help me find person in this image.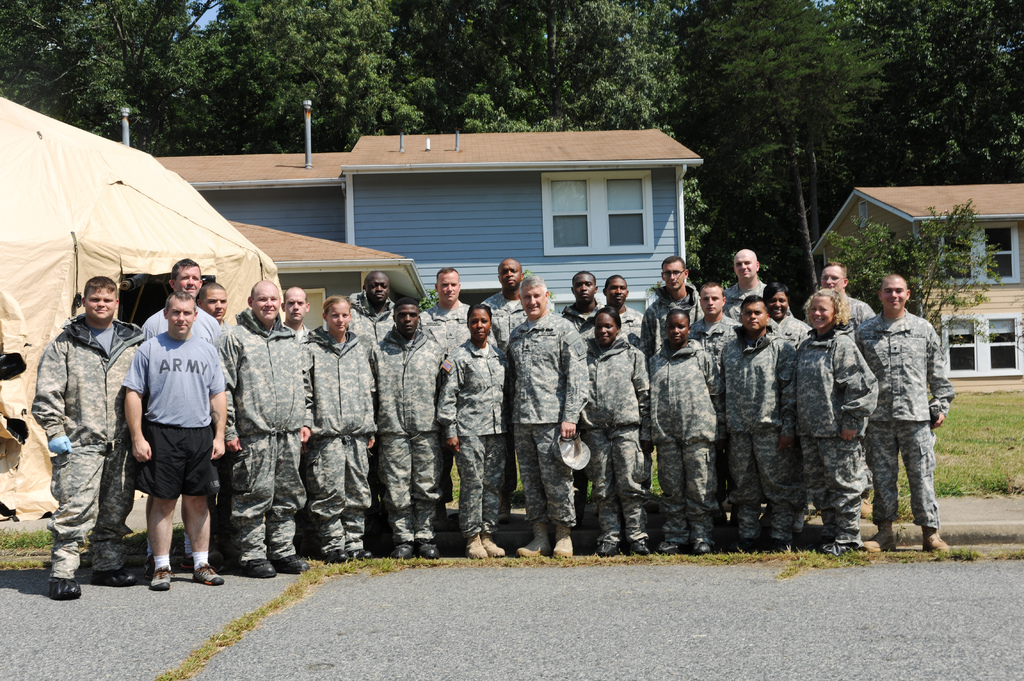
Found it: (left=346, top=267, right=394, bottom=352).
